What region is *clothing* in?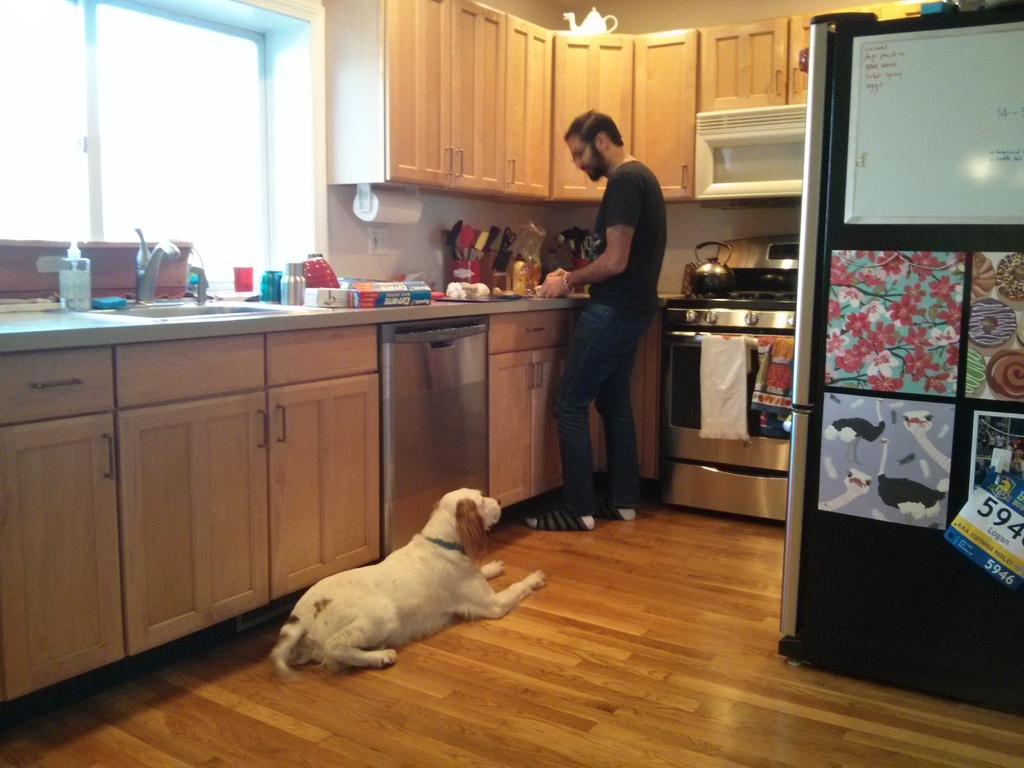
(556,298,661,511).
